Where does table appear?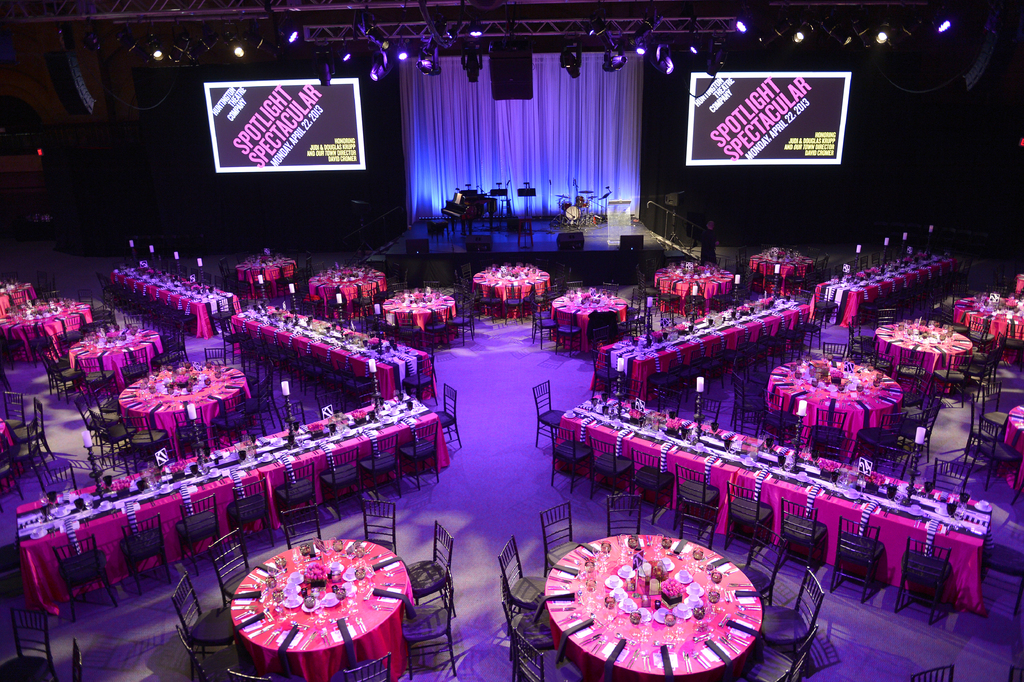
Appears at box(106, 265, 243, 340).
